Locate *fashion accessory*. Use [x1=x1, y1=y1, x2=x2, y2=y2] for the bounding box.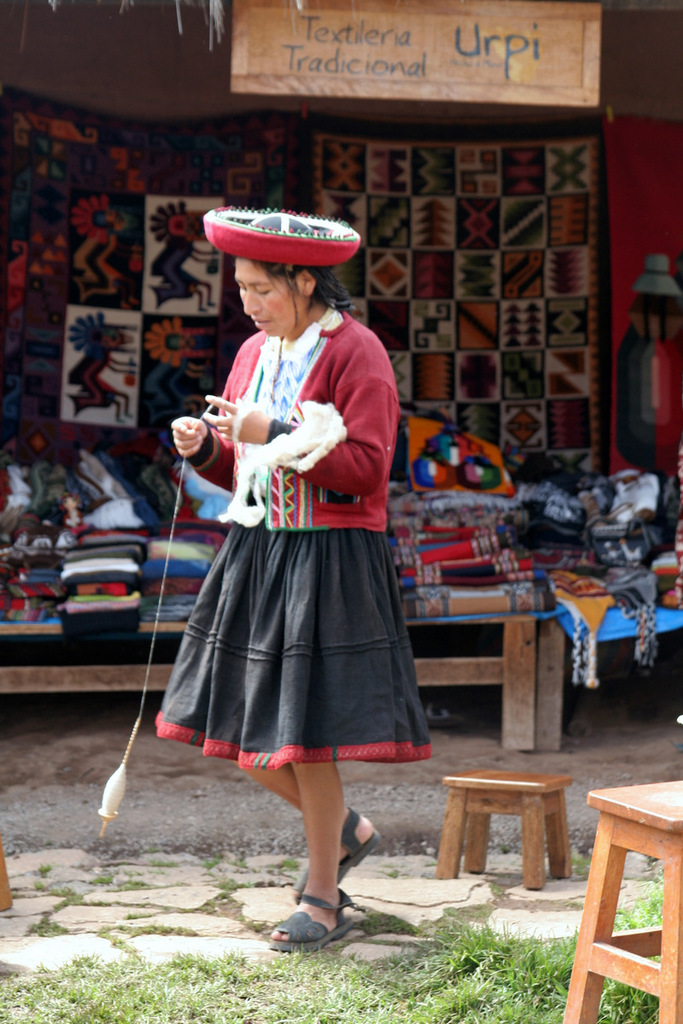
[x1=203, y1=212, x2=360, y2=268].
